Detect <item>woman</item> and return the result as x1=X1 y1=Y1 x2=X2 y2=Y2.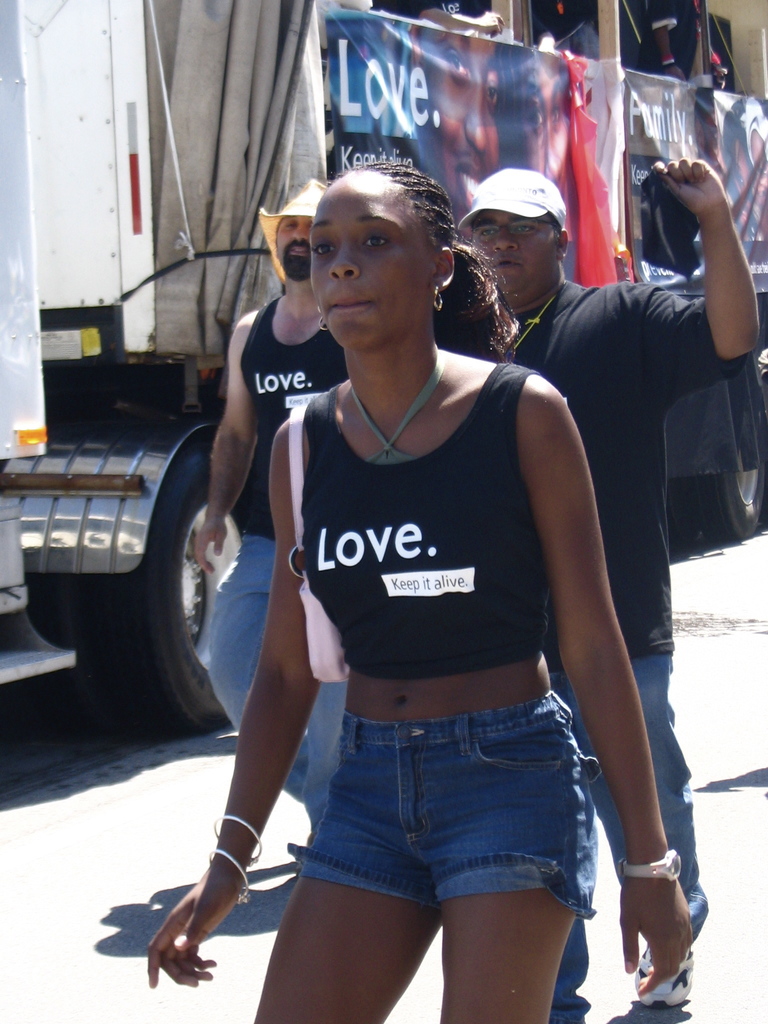
x1=188 y1=137 x2=639 y2=1023.
